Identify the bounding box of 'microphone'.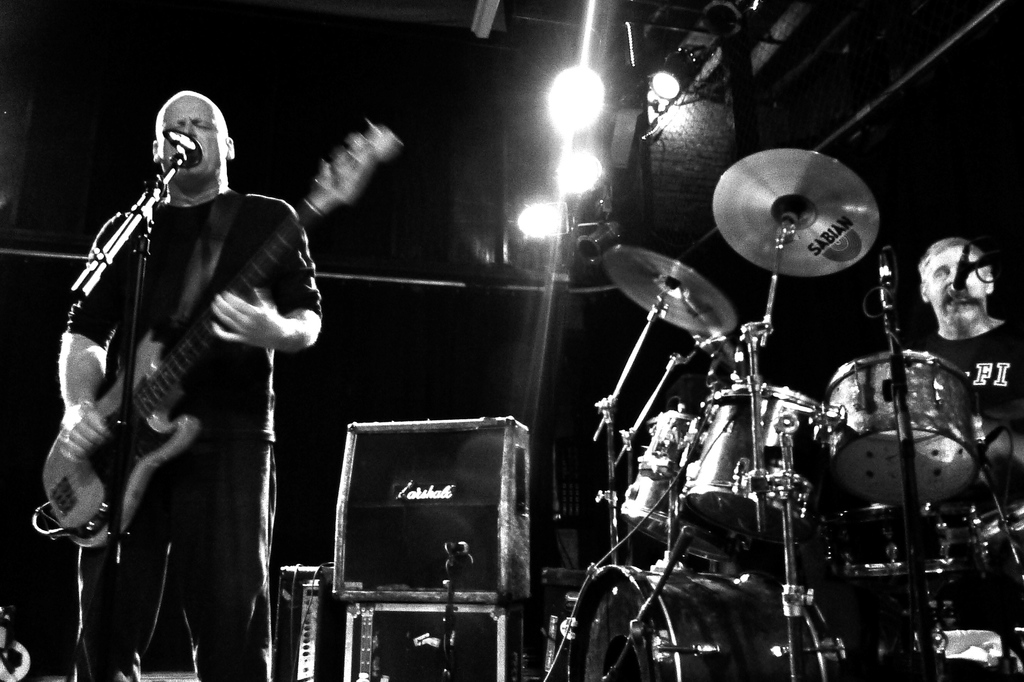
box(947, 250, 970, 299).
